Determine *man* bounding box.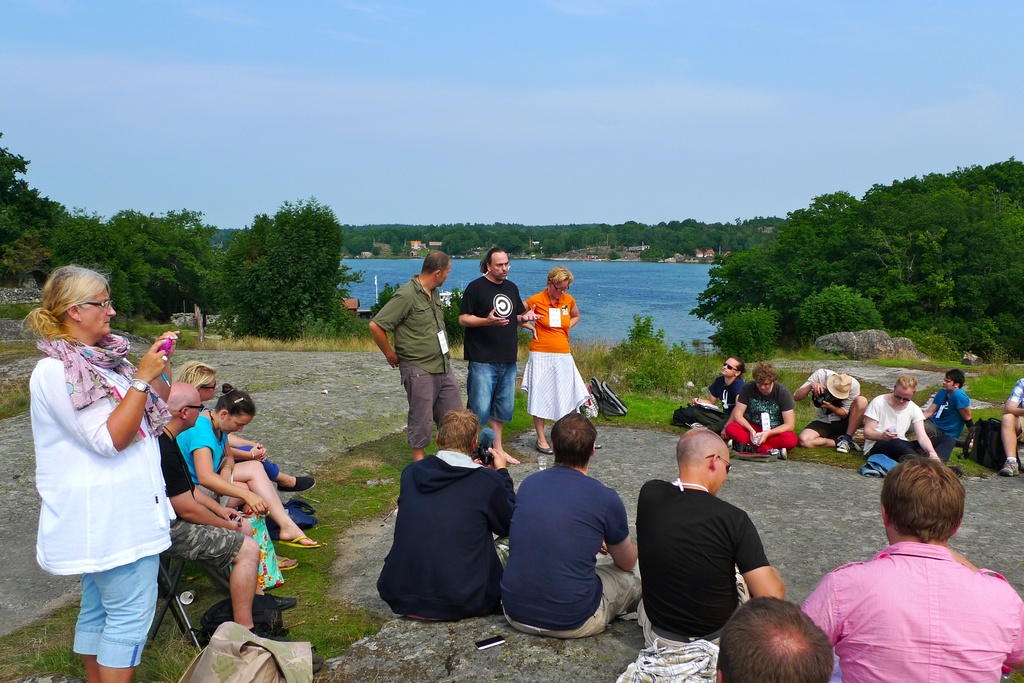
Determined: [632, 426, 785, 661].
